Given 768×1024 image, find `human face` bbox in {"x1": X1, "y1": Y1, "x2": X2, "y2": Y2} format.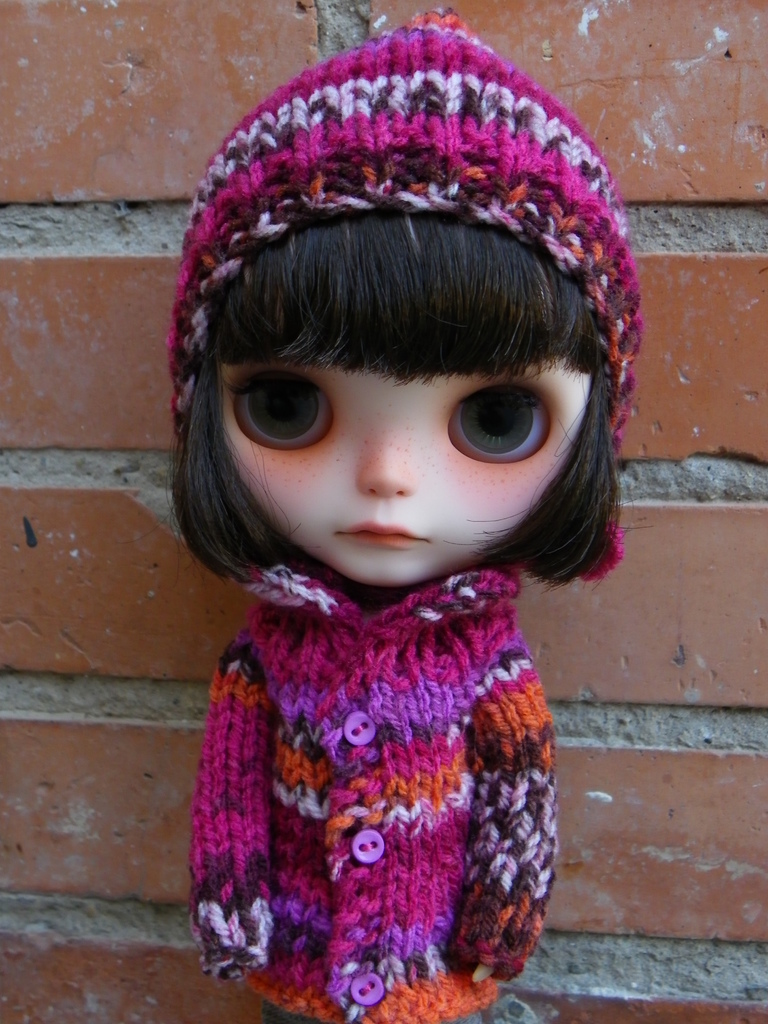
{"x1": 220, "y1": 356, "x2": 591, "y2": 589}.
